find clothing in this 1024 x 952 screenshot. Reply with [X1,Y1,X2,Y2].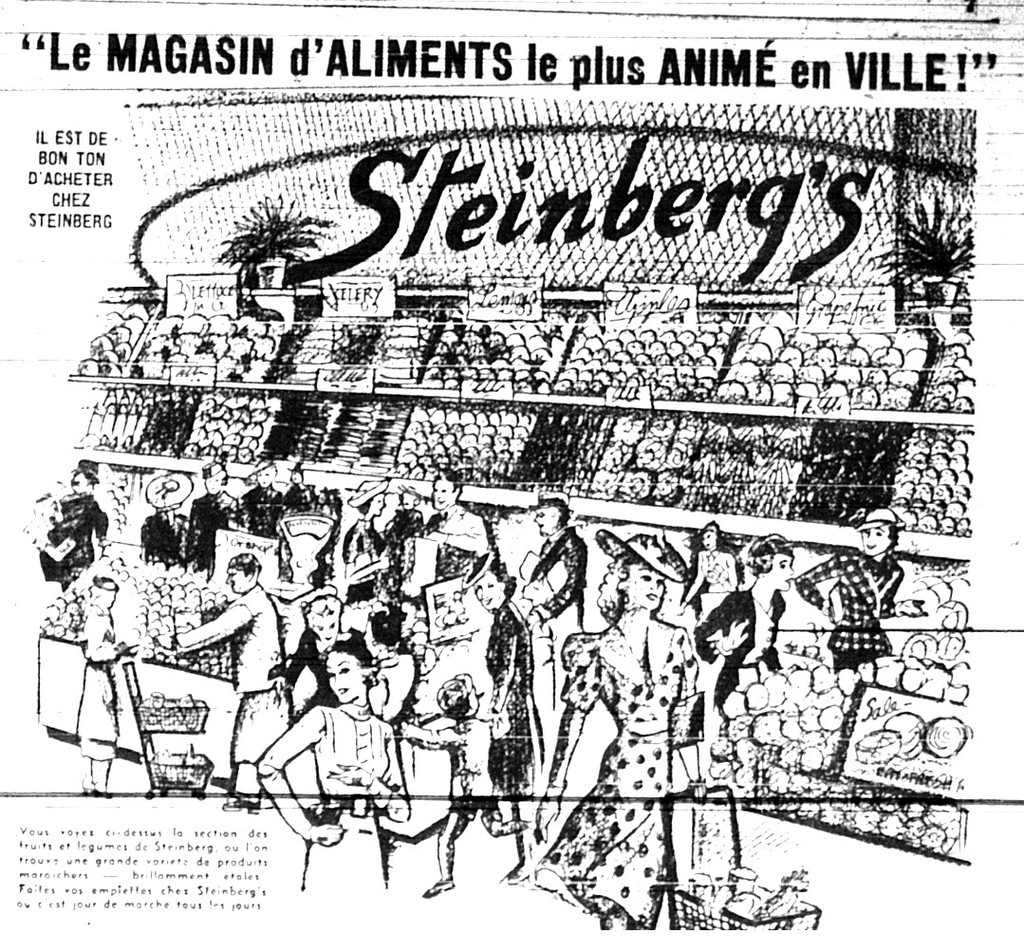
[240,479,289,533].
